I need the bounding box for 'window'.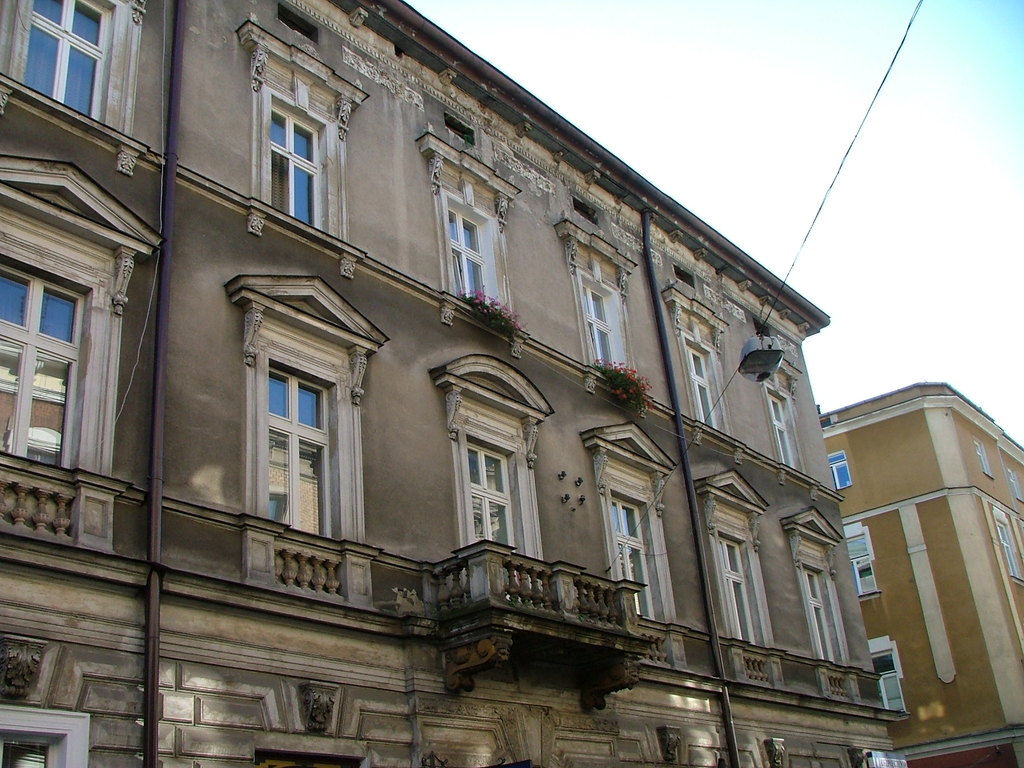
Here it is: (245,317,348,524).
